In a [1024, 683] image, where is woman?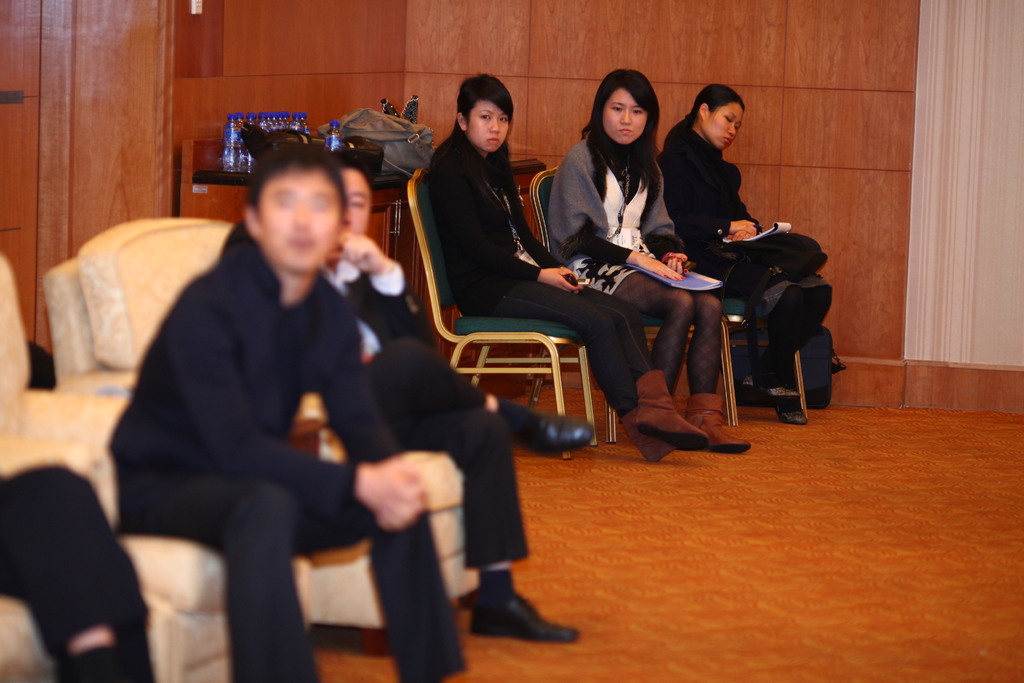
656 82 837 431.
